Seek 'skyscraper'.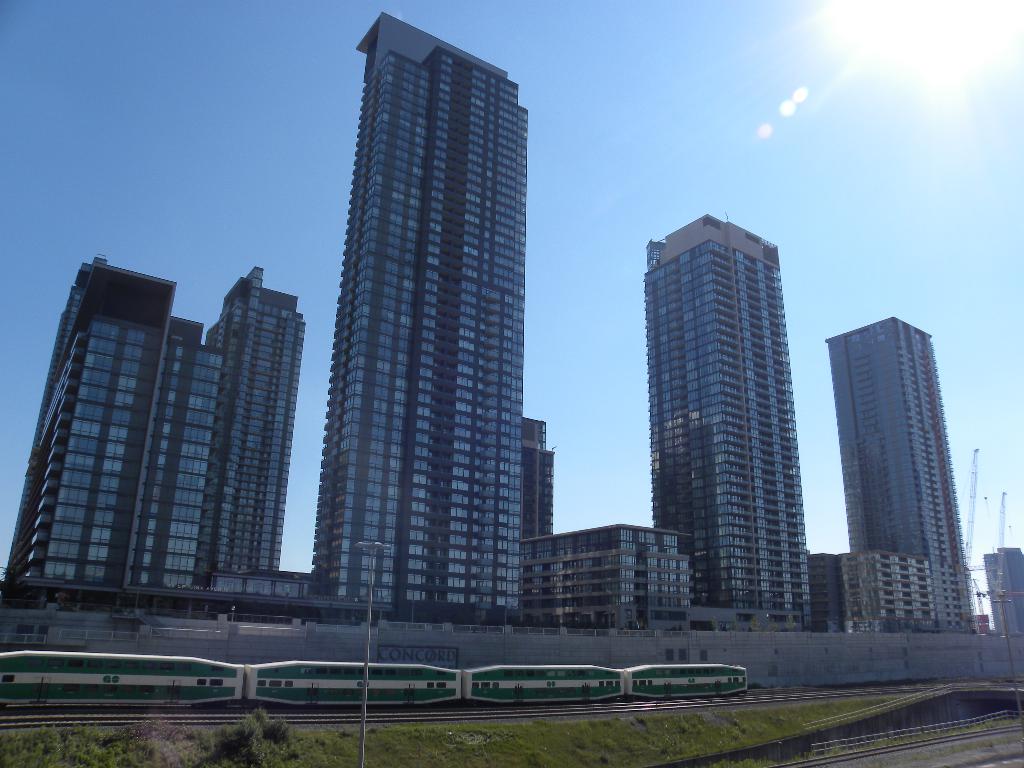
detection(275, 10, 557, 652).
